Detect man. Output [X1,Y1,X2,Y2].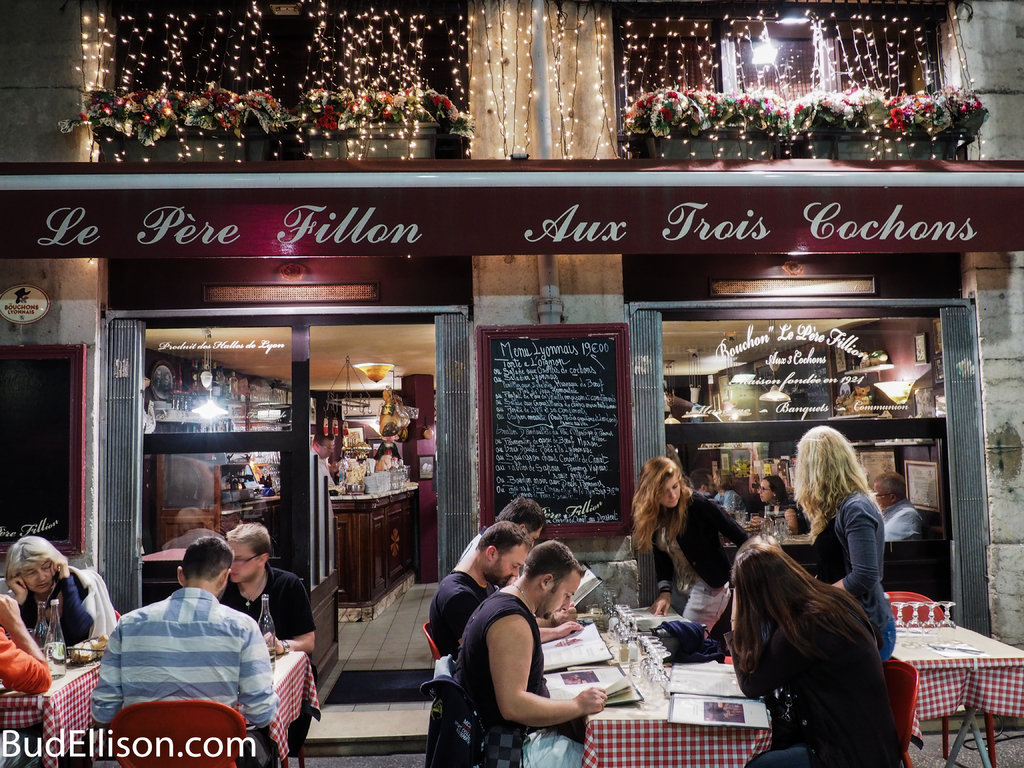
[428,518,535,655].
